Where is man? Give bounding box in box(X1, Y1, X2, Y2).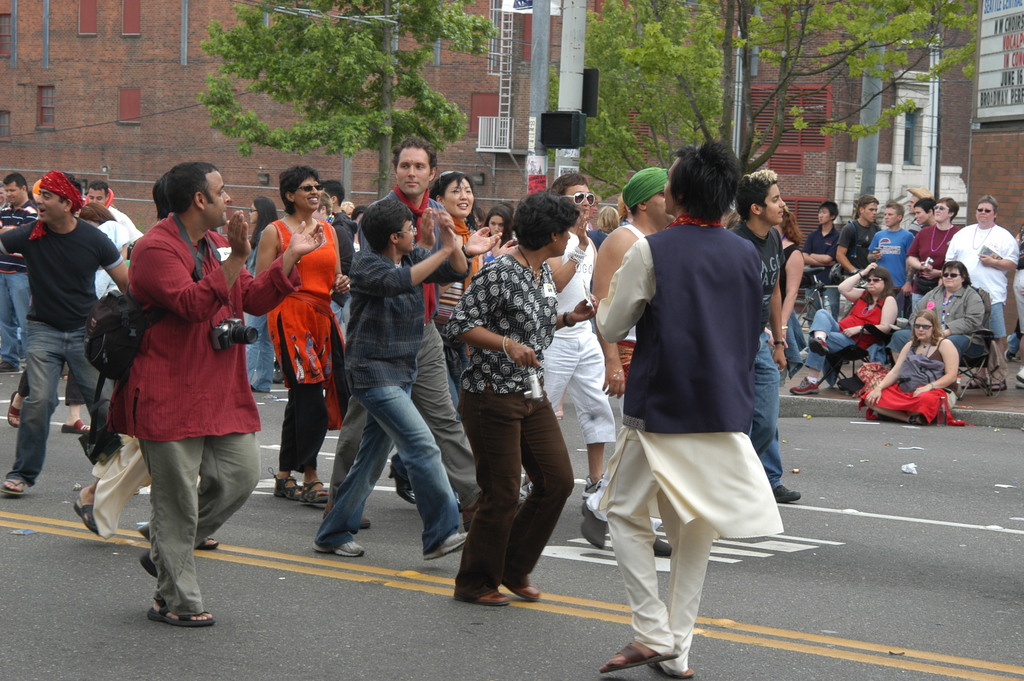
box(582, 159, 678, 550).
